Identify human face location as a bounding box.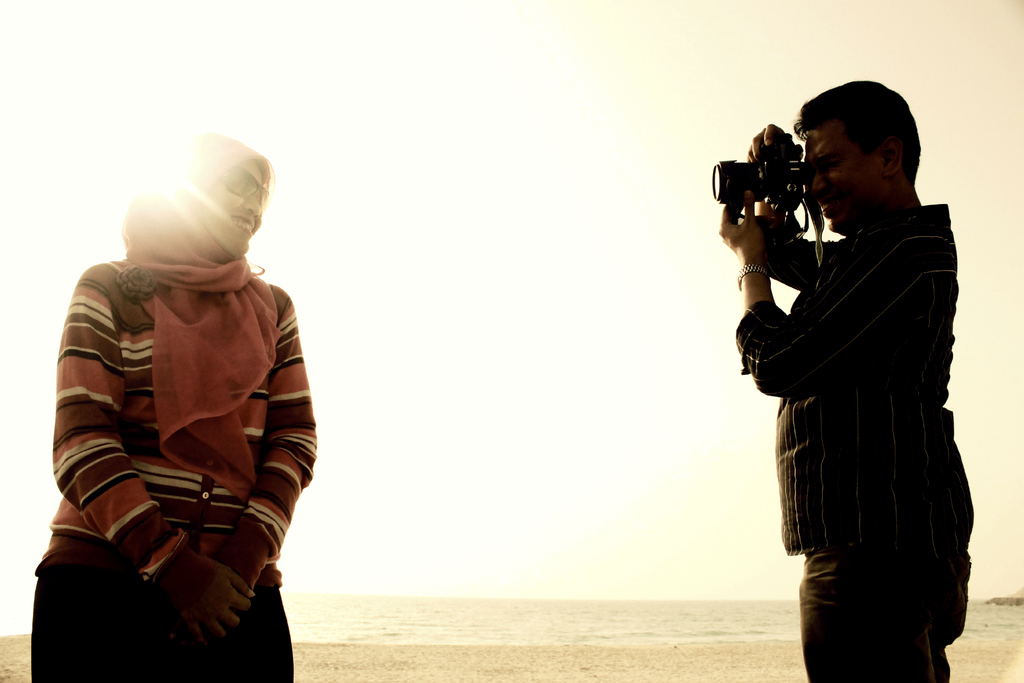
(801, 123, 884, 239).
